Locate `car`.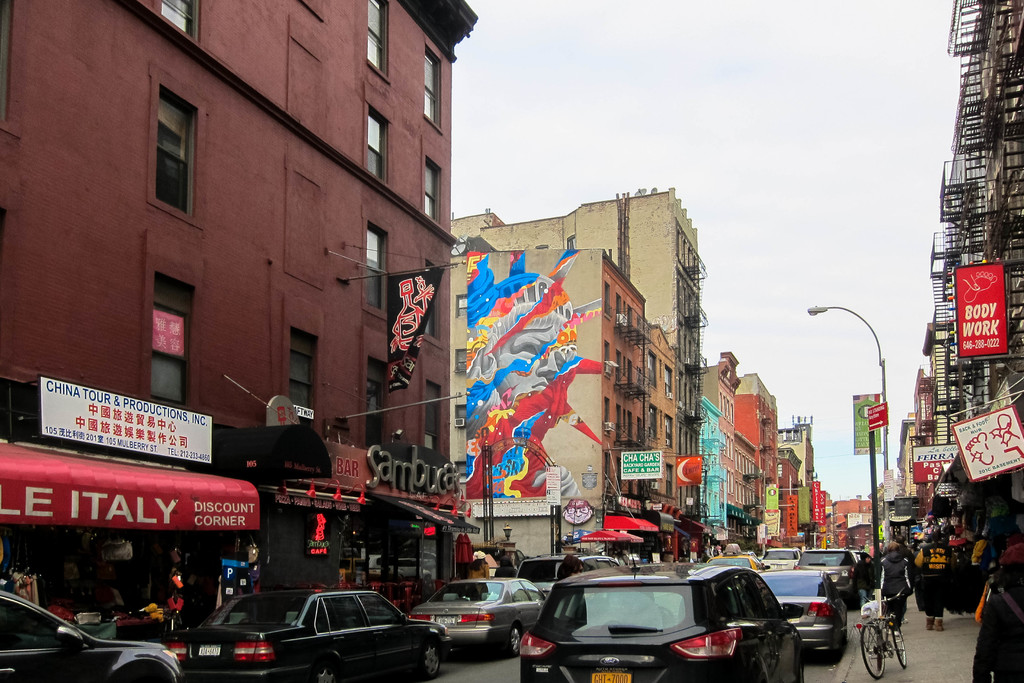
Bounding box: <box>0,591,184,682</box>.
